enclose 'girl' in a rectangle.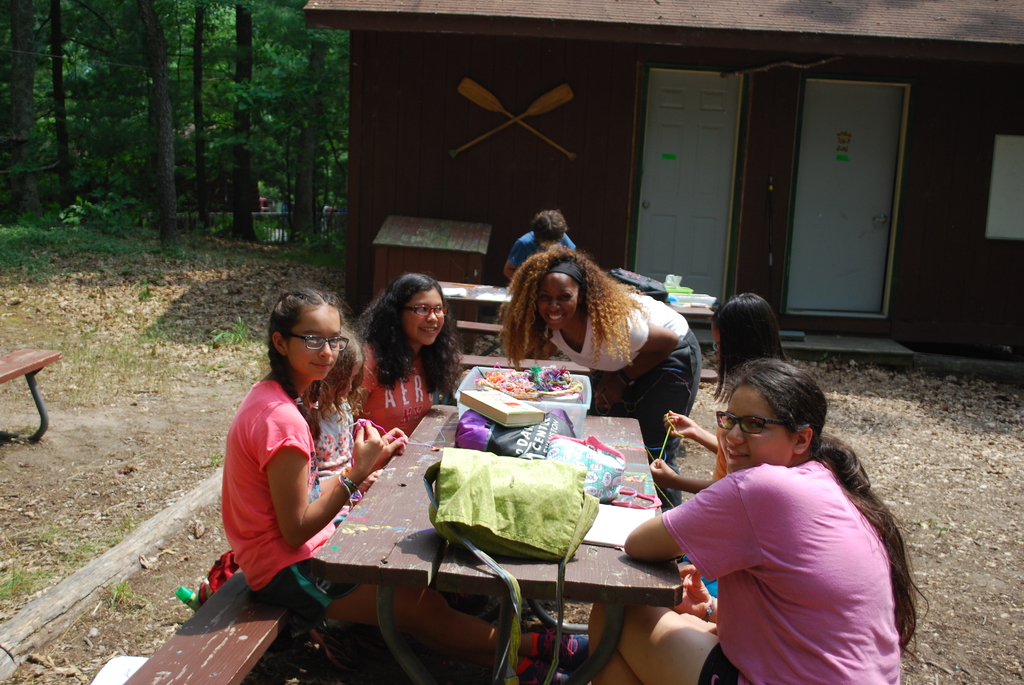
detection(637, 294, 797, 494).
